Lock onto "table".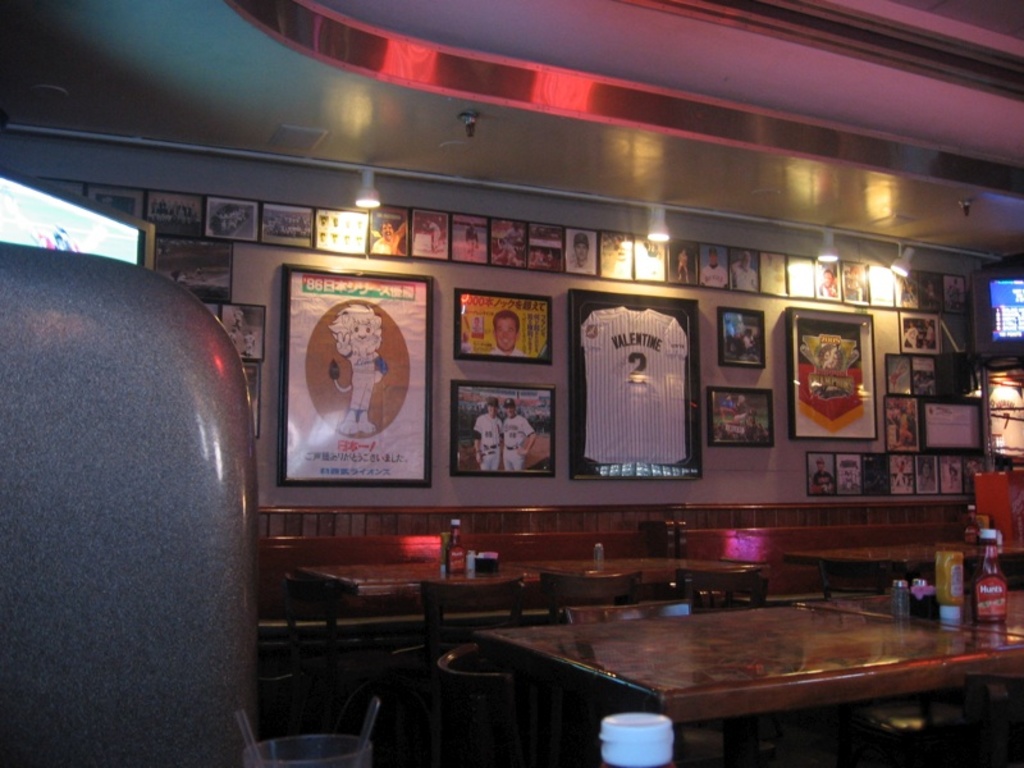
Locked: (x1=783, y1=534, x2=1023, y2=571).
